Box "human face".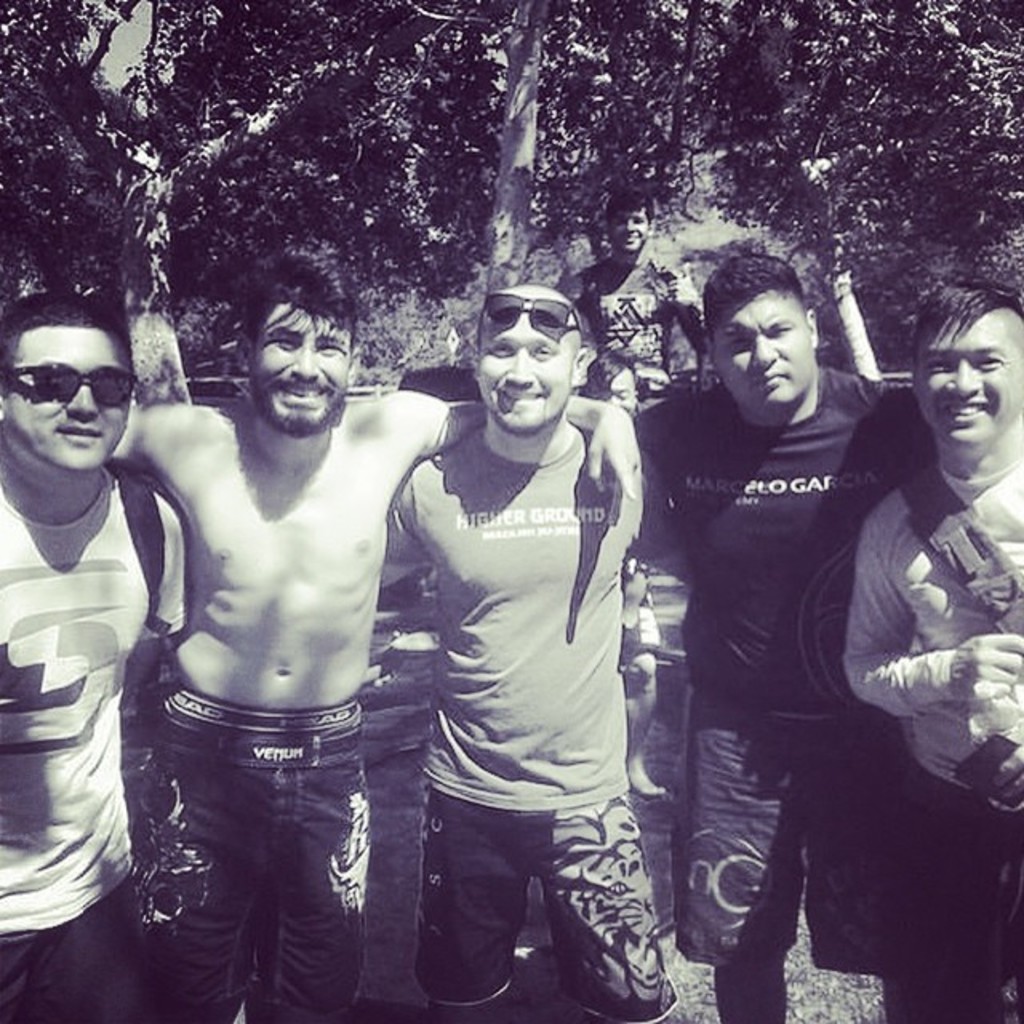
pyautogui.locateOnScreen(0, 318, 141, 464).
